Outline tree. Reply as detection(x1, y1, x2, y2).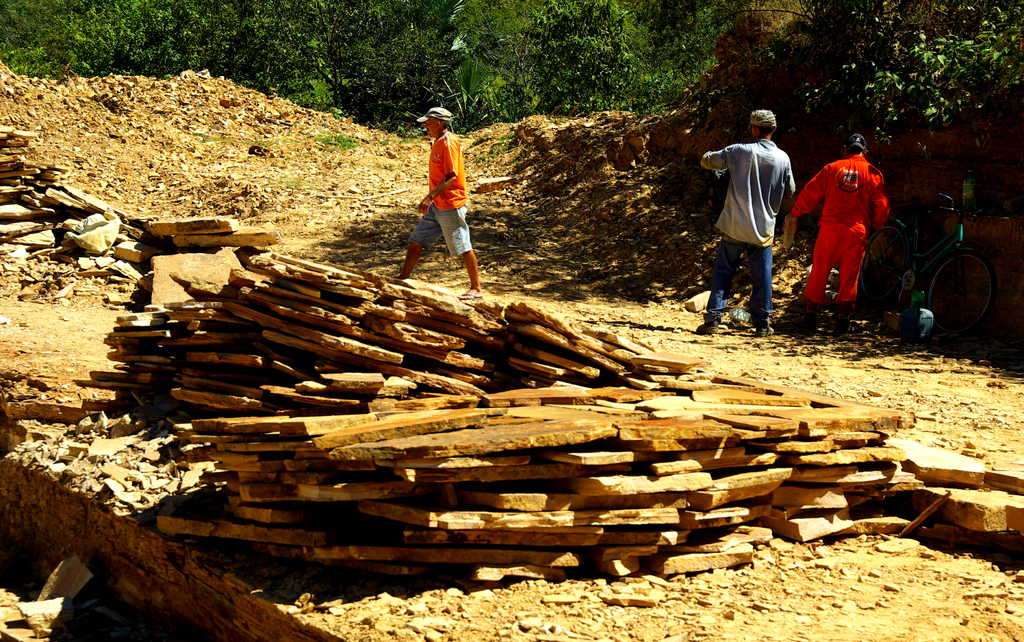
detection(791, 13, 1012, 155).
